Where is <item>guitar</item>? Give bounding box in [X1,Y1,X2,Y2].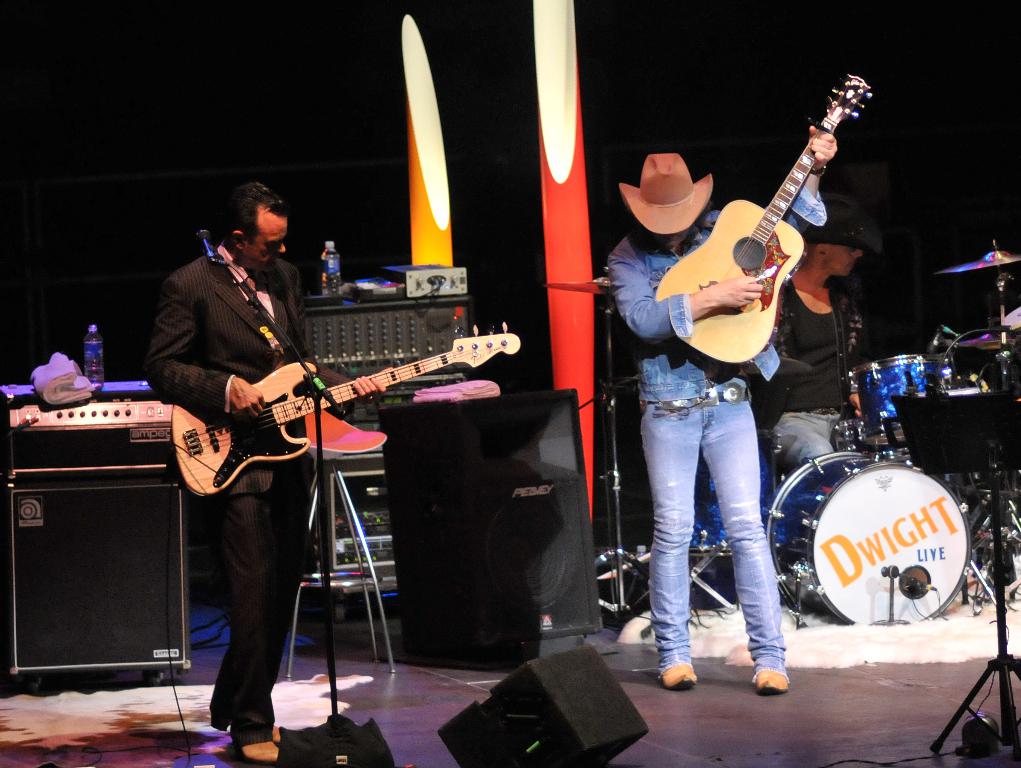
[170,320,525,498].
